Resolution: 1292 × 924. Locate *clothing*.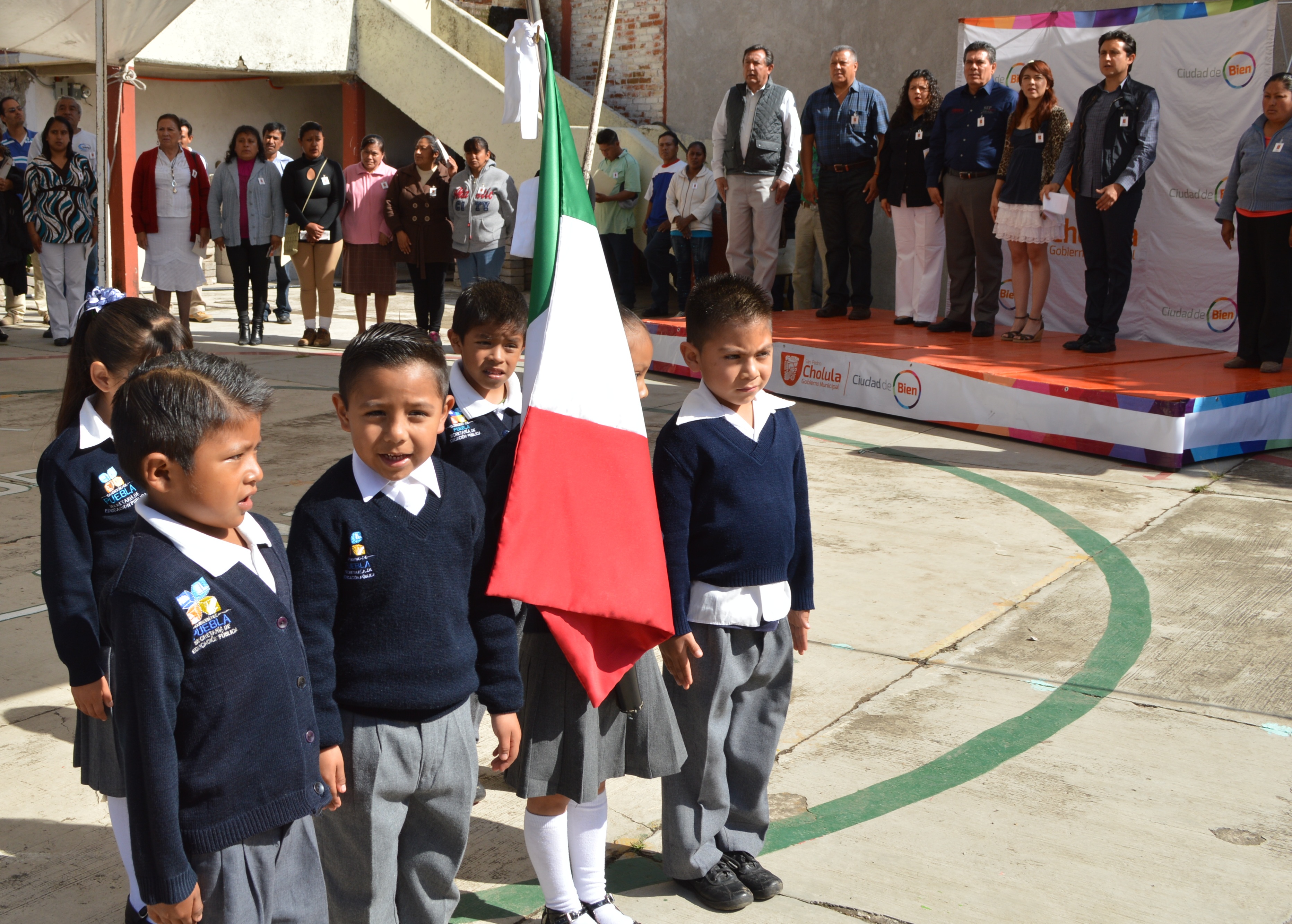
x1=12 y1=52 x2=34 y2=117.
